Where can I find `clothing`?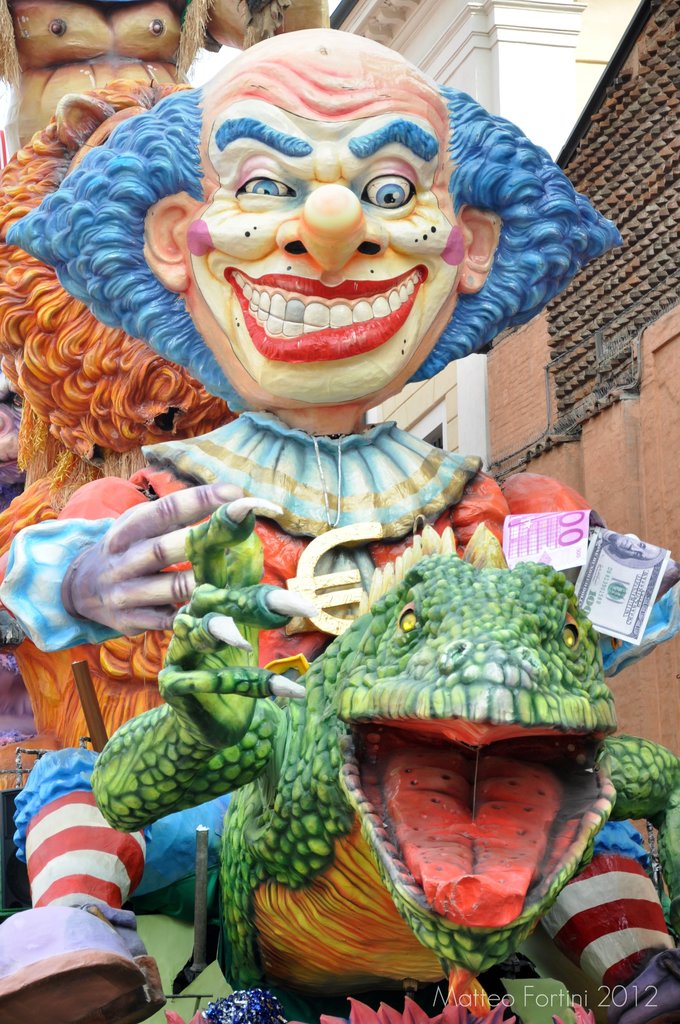
You can find it at bbox=[0, 417, 679, 993].
